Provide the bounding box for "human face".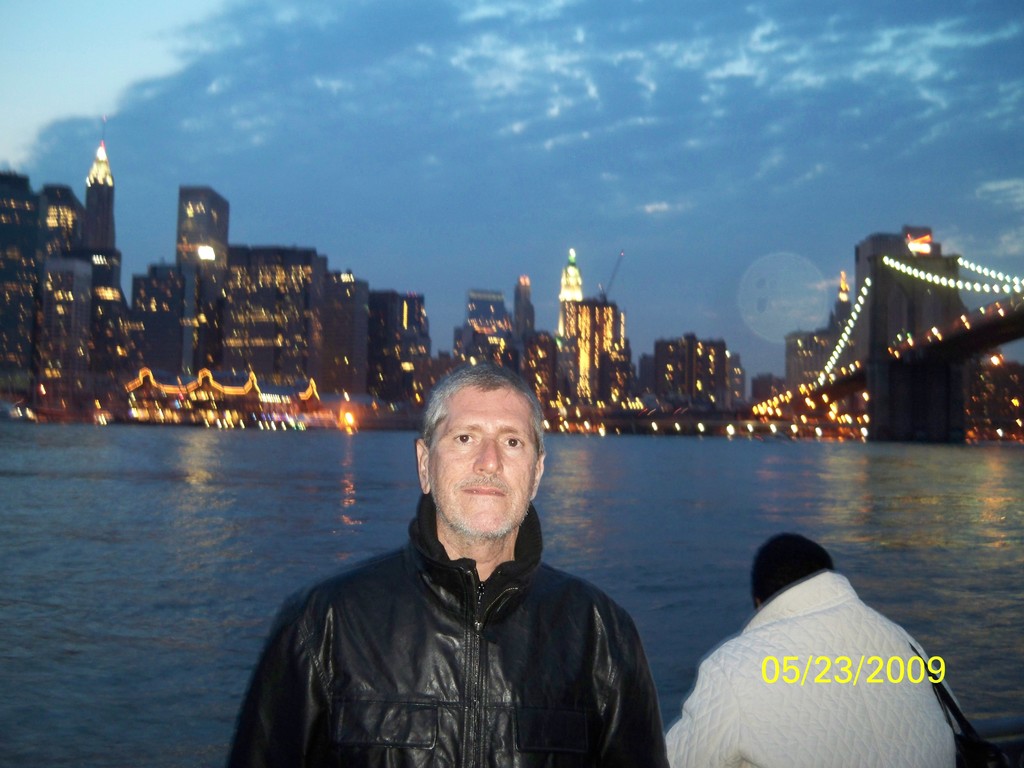
(x1=428, y1=385, x2=543, y2=539).
